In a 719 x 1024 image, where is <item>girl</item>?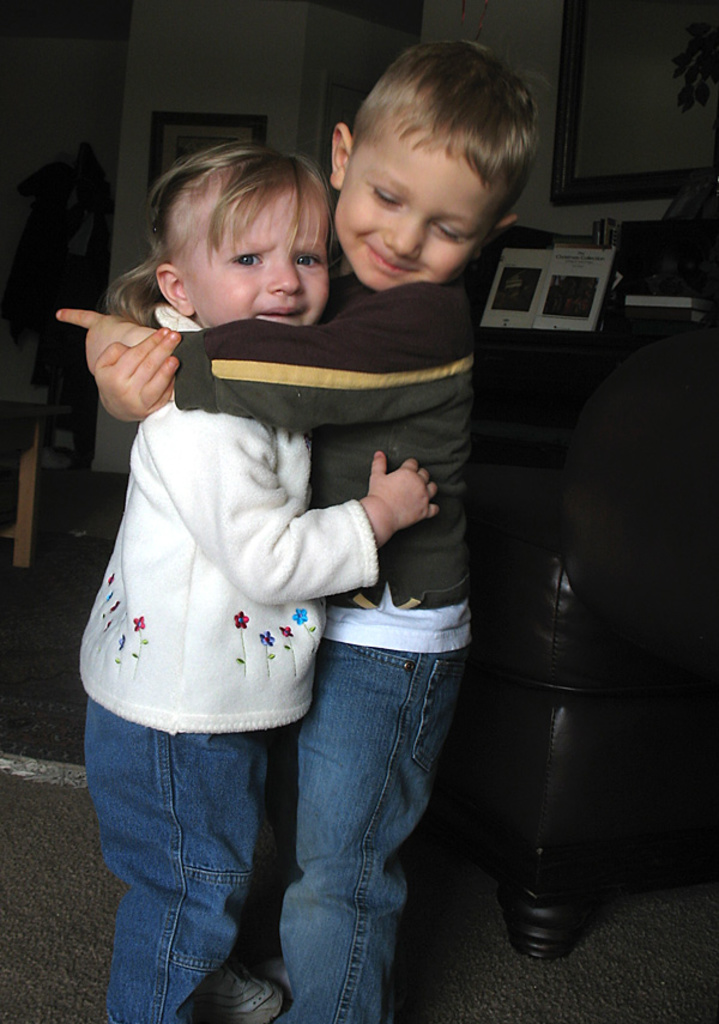
bbox=[66, 133, 441, 1020].
